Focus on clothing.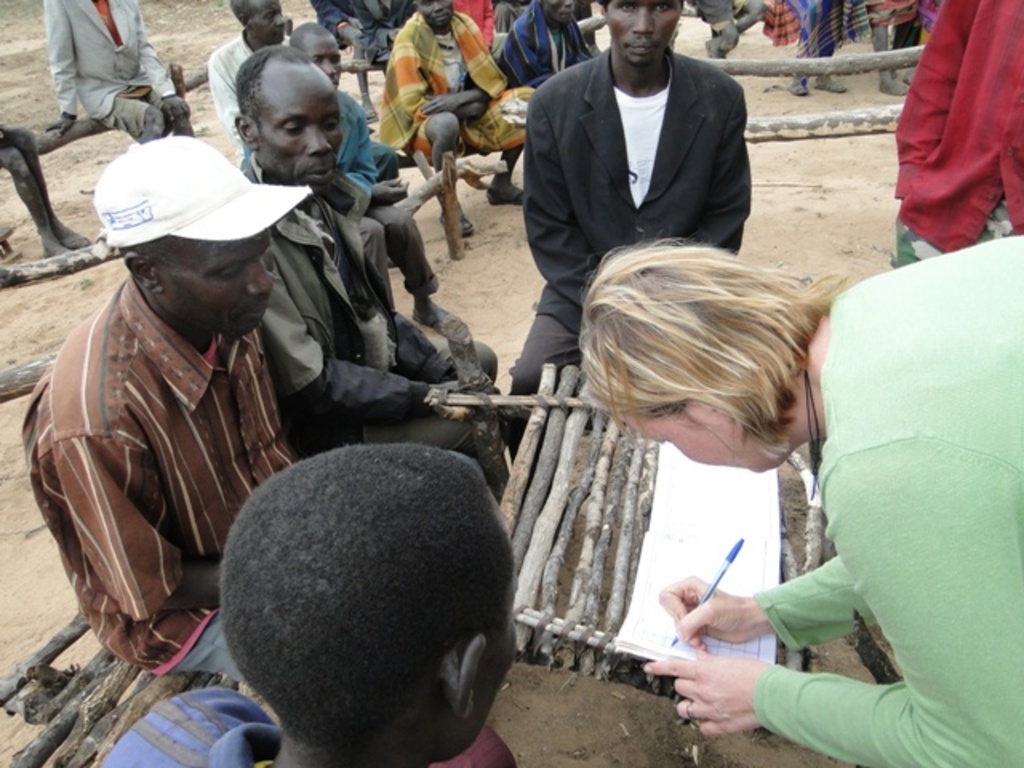
Focused at pyautogui.locateOnScreen(93, 690, 517, 766).
